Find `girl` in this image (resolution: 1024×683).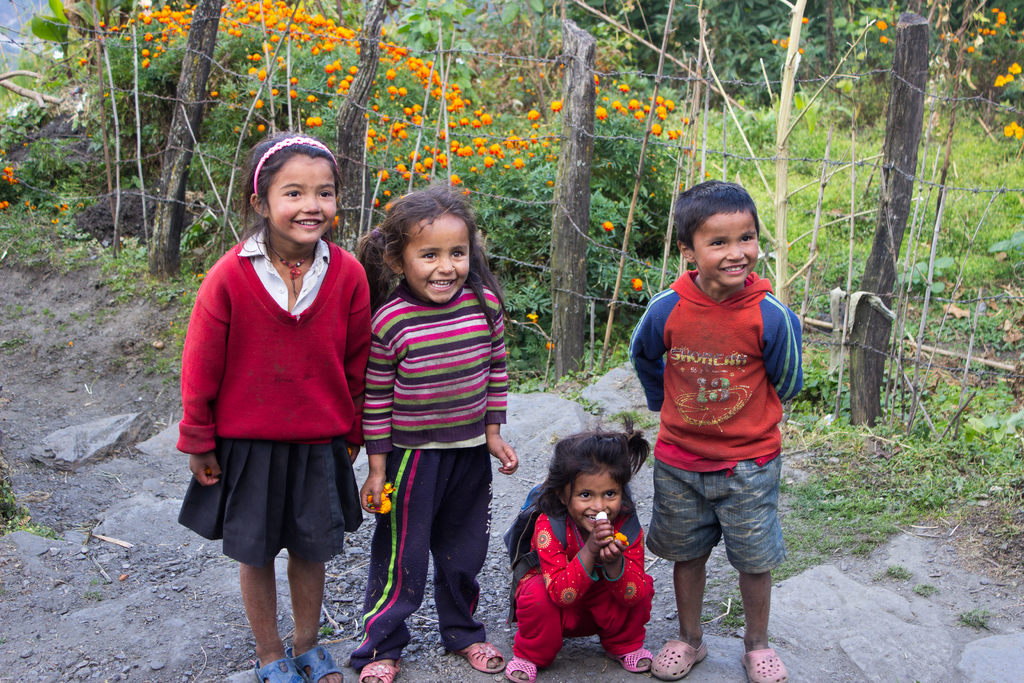
rect(504, 411, 652, 682).
